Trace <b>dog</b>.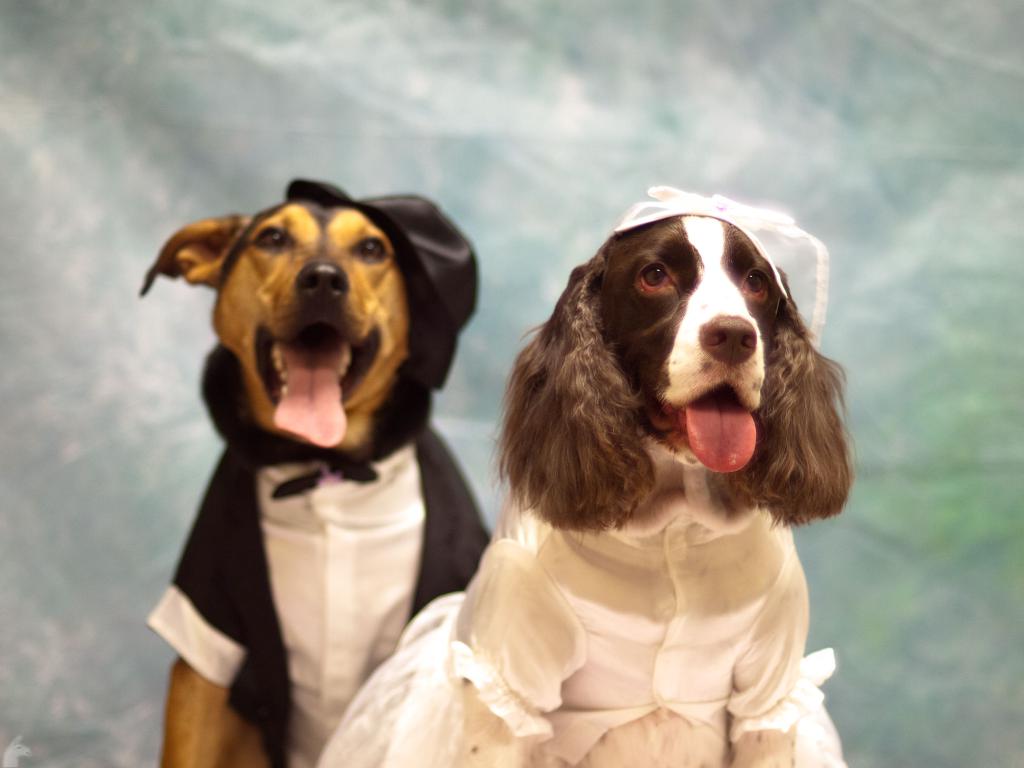
Traced to locate(134, 177, 493, 767).
